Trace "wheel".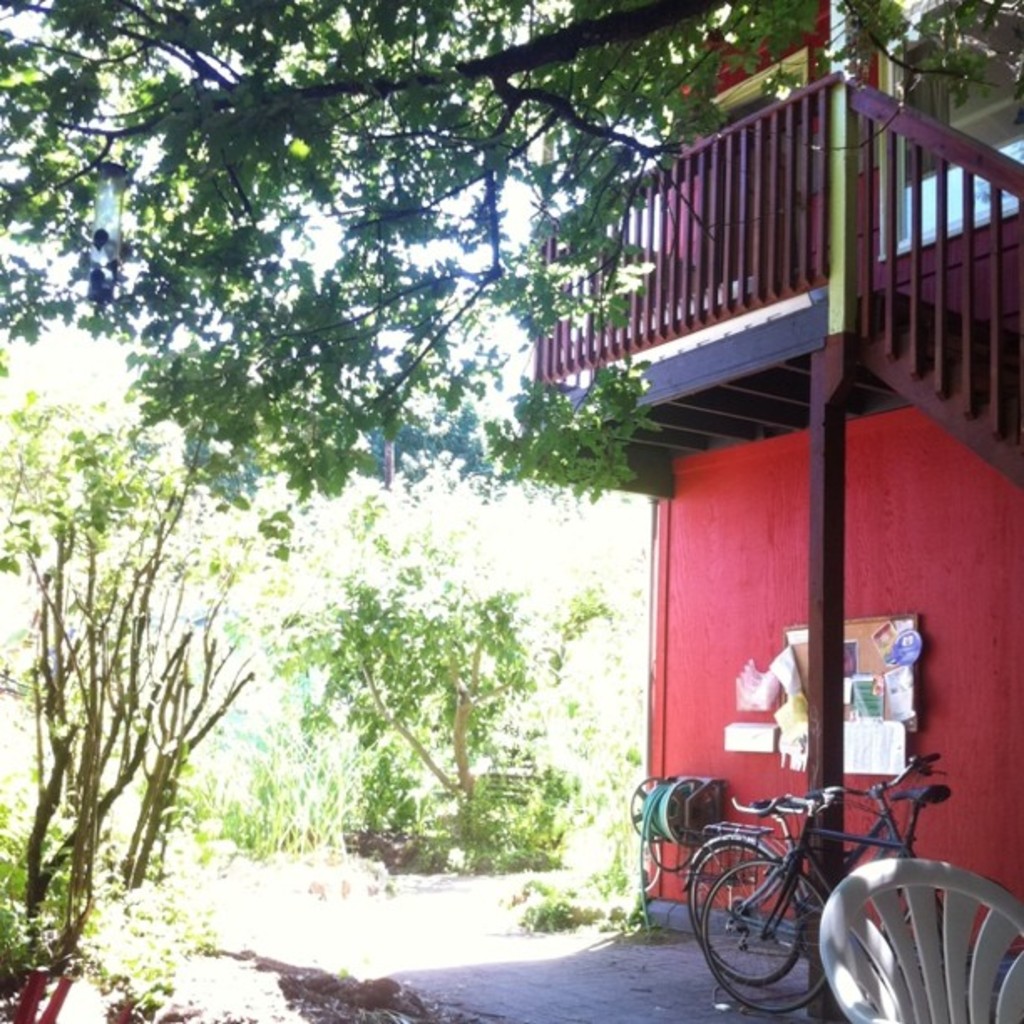
Traced to <region>624, 780, 719, 853</region>.
